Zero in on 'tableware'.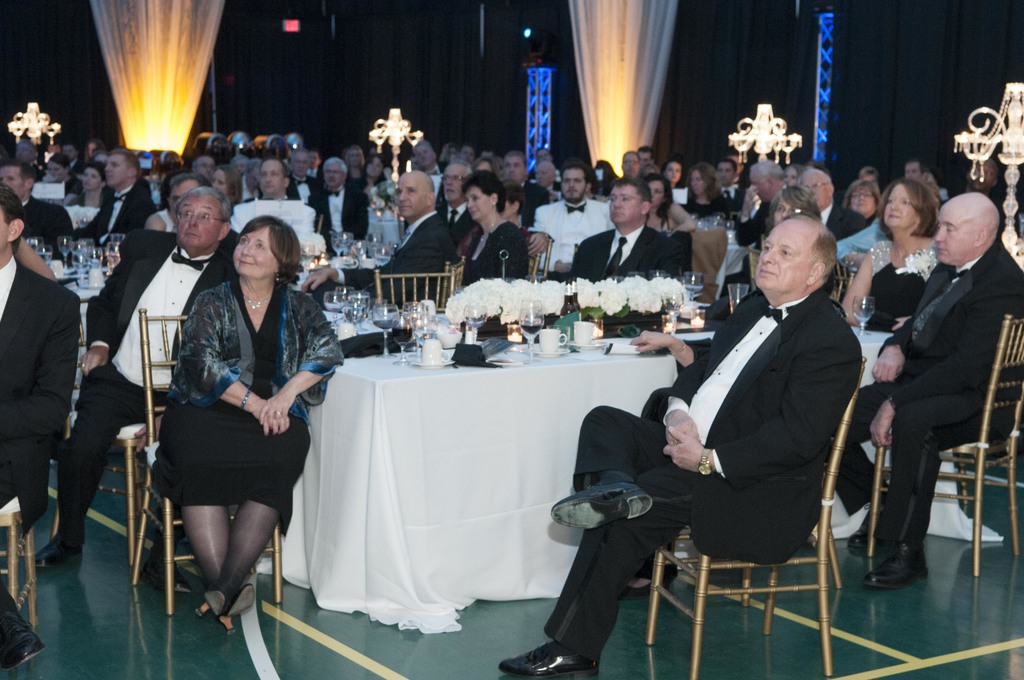
Zeroed in: x1=533, y1=346, x2=566, y2=357.
